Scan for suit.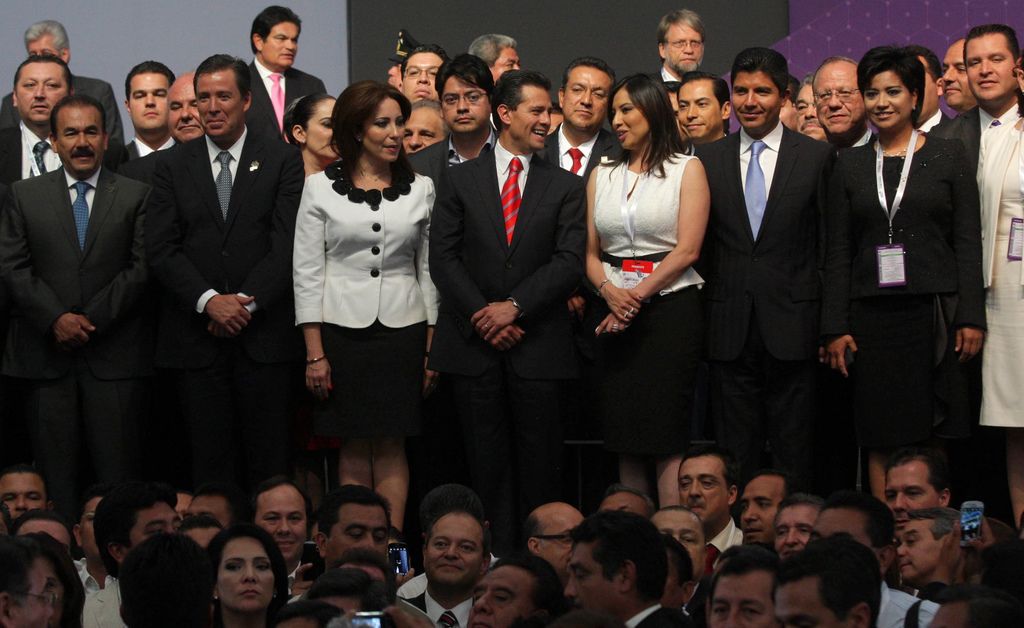
Scan result: left=15, top=66, right=152, bottom=533.
